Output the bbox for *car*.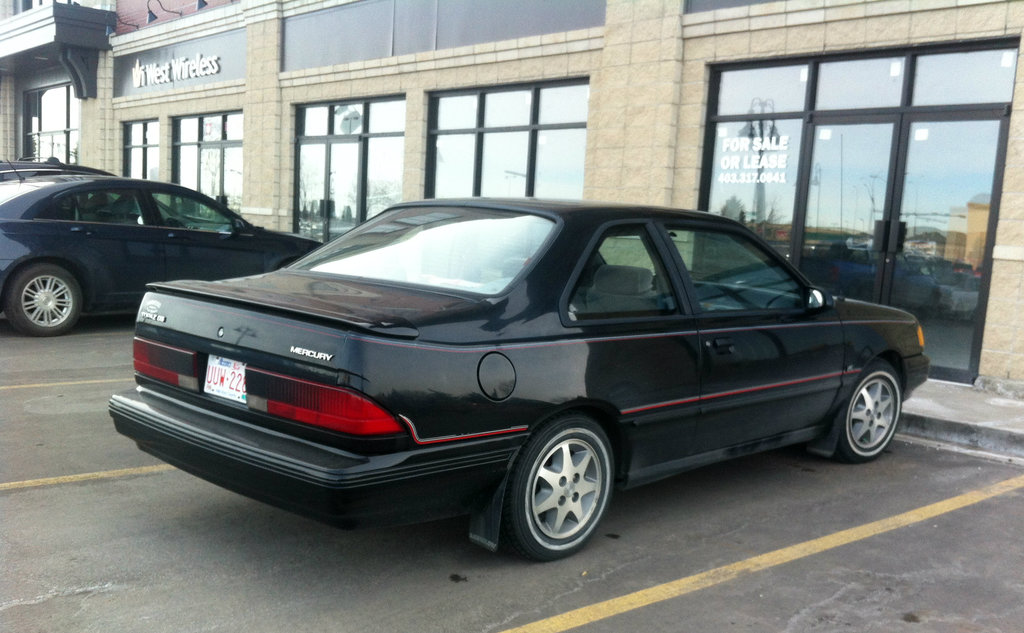
BBox(111, 197, 900, 563).
